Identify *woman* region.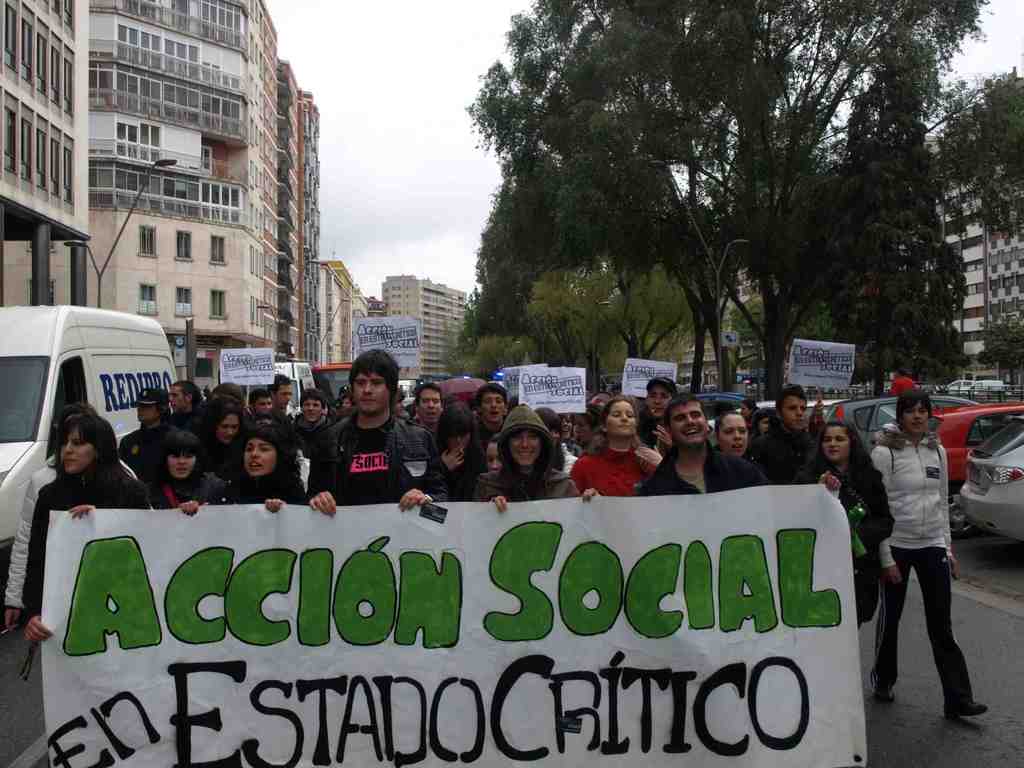
Region: 474, 427, 580, 513.
